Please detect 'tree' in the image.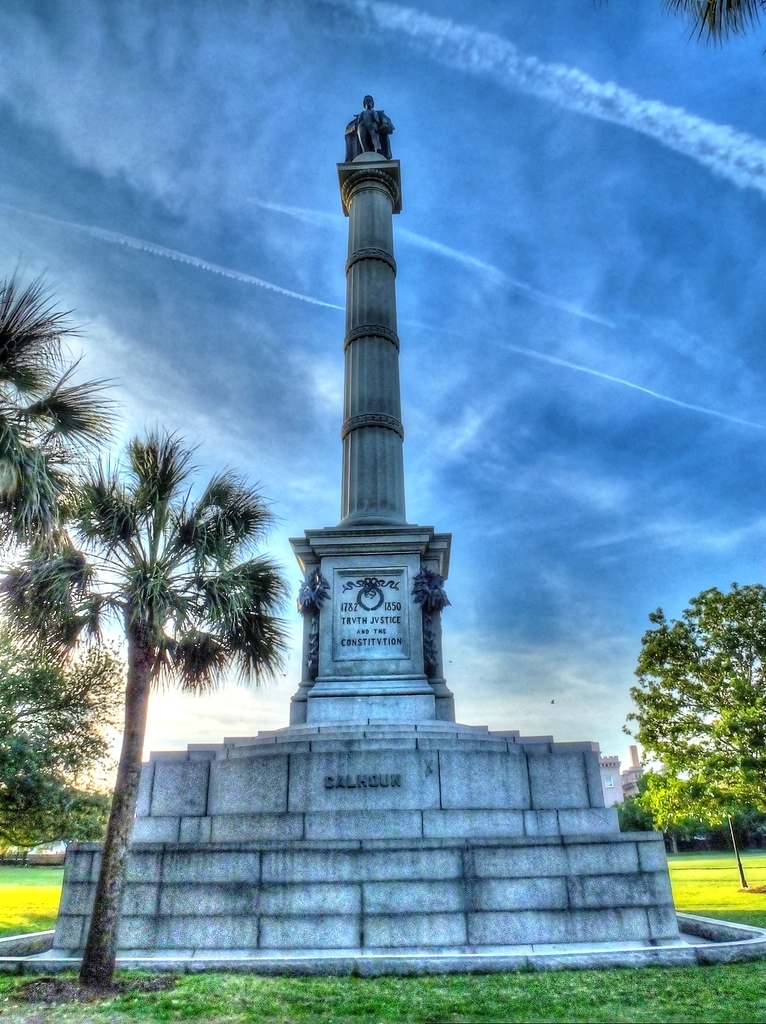
(0,634,123,861).
